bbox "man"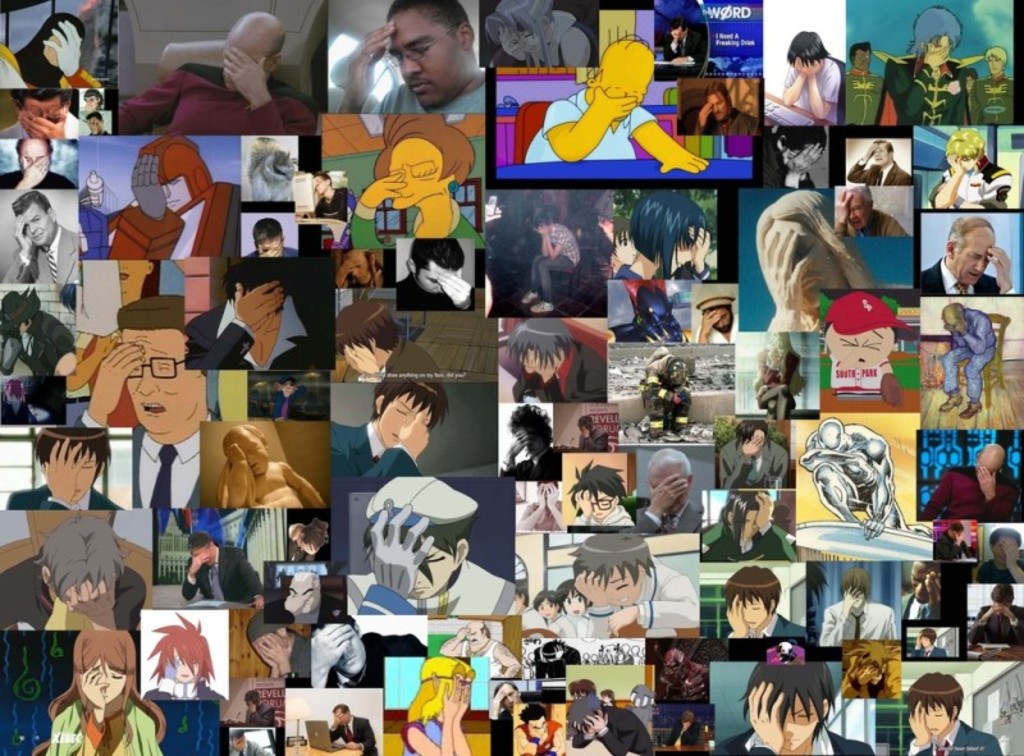
288/173/348/223
